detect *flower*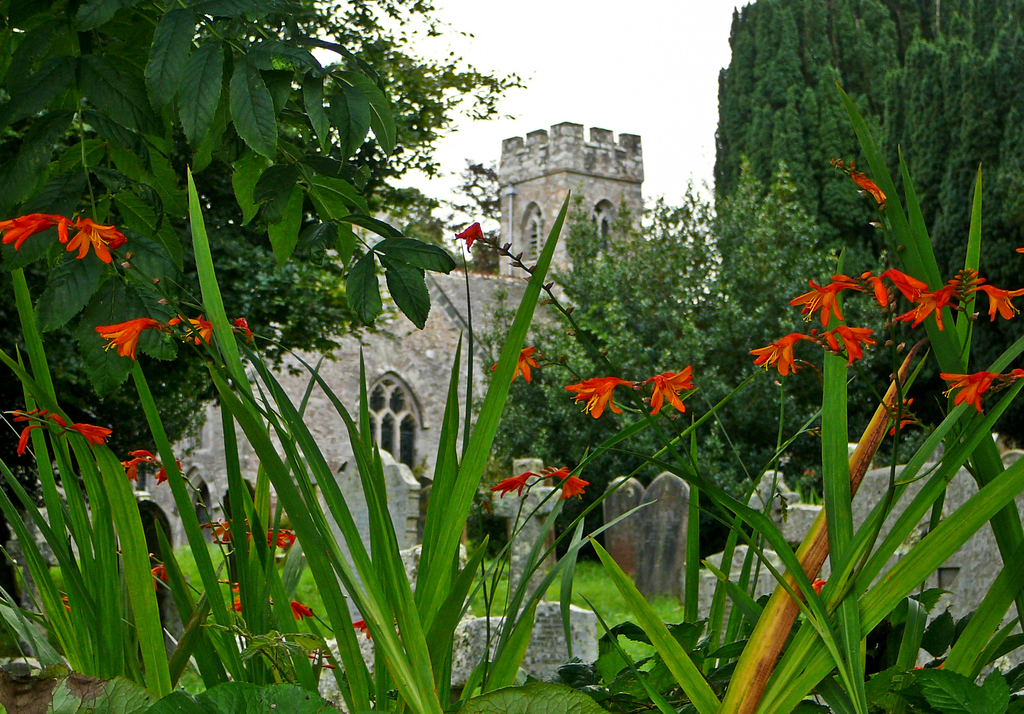
[72,418,110,446]
